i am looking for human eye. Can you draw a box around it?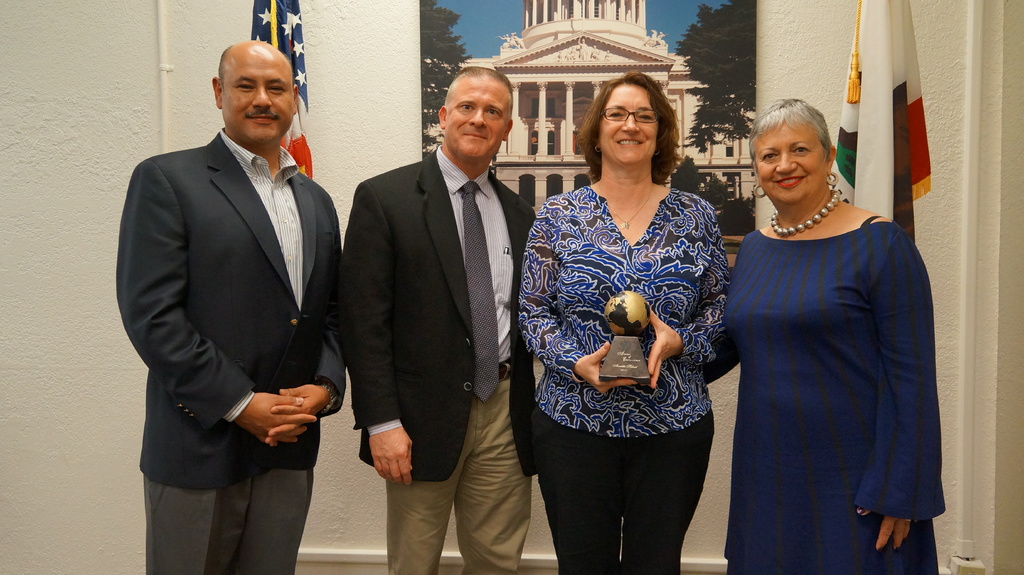
Sure, the bounding box is 758, 150, 778, 162.
